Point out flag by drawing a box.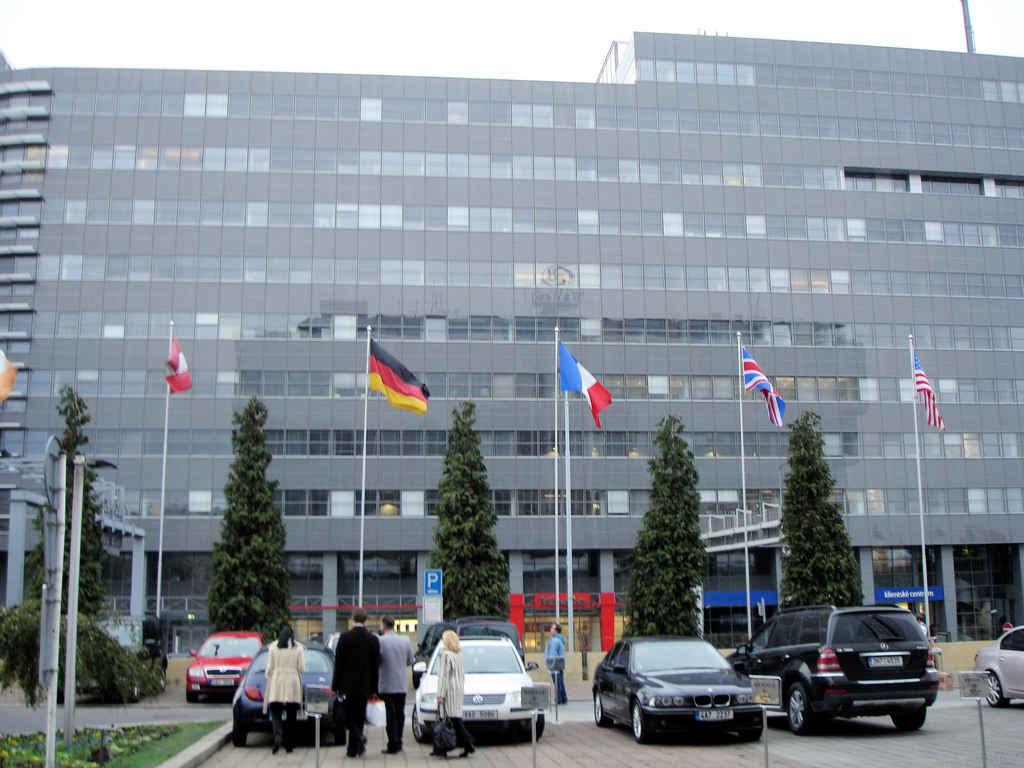
Rect(738, 343, 790, 430).
